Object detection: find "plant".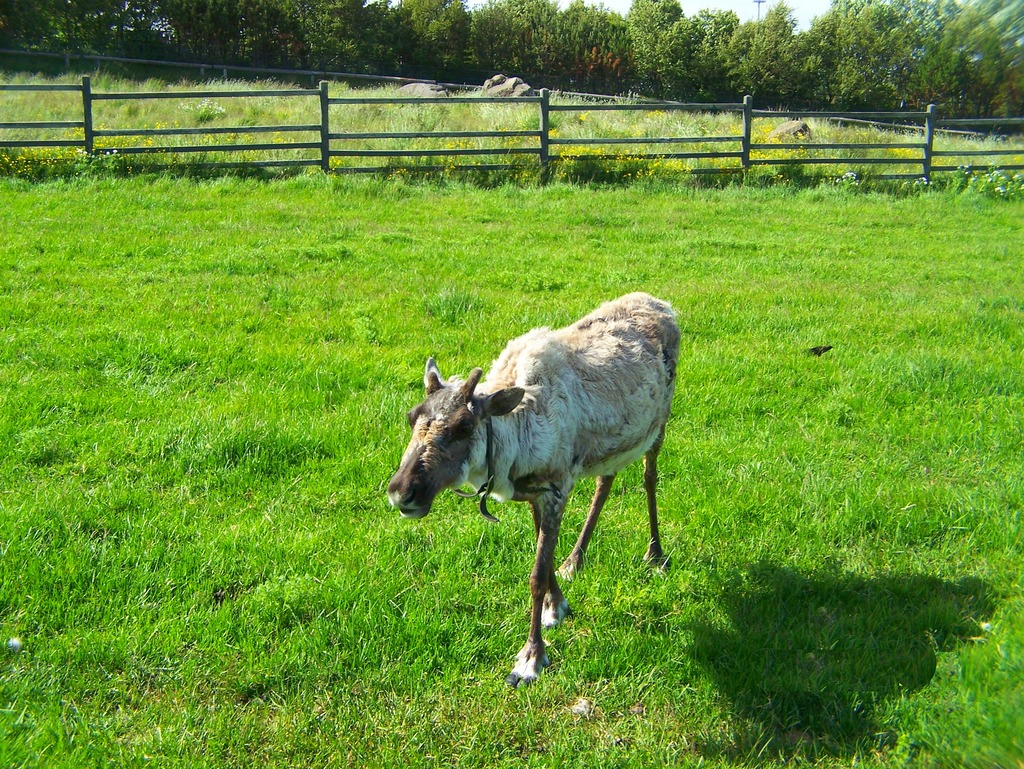
bbox(60, 140, 148, 193).
